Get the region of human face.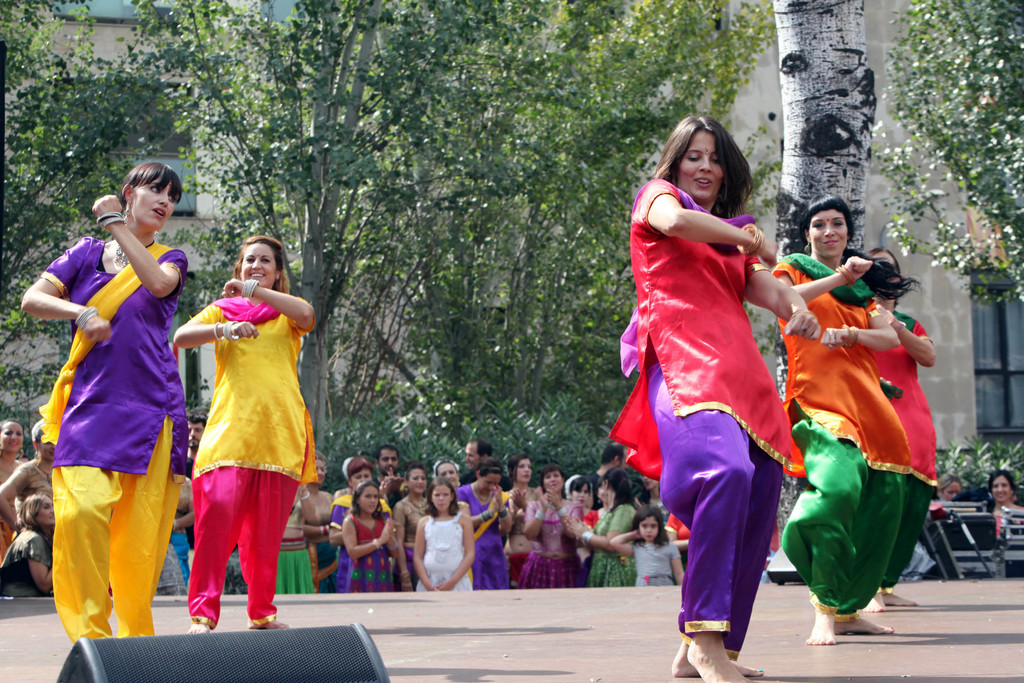
box(306, 456, 323, 485).
